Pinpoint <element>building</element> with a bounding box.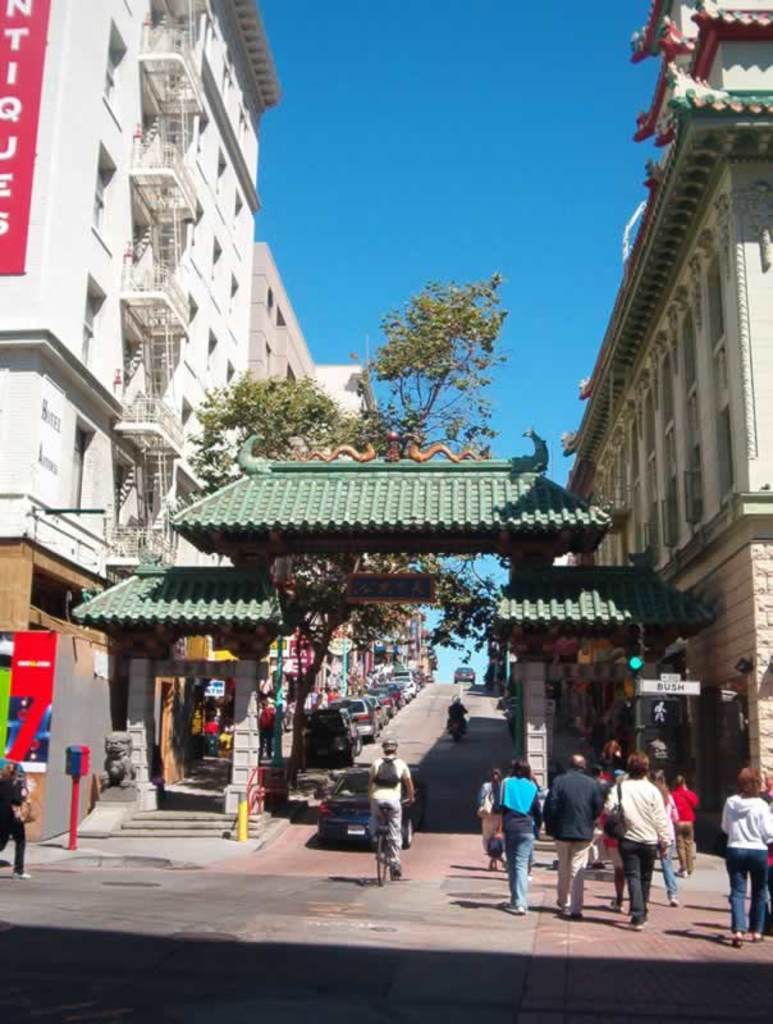
region(567, 0, 772, 863).
